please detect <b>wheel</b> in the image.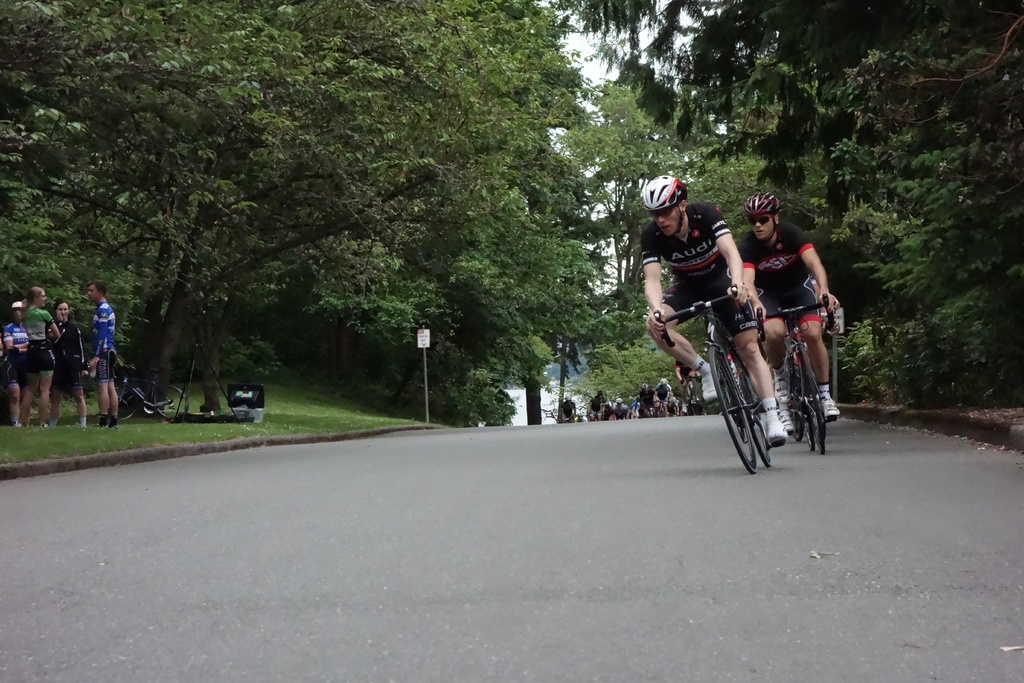
detection(741, 361, 774, 470).
